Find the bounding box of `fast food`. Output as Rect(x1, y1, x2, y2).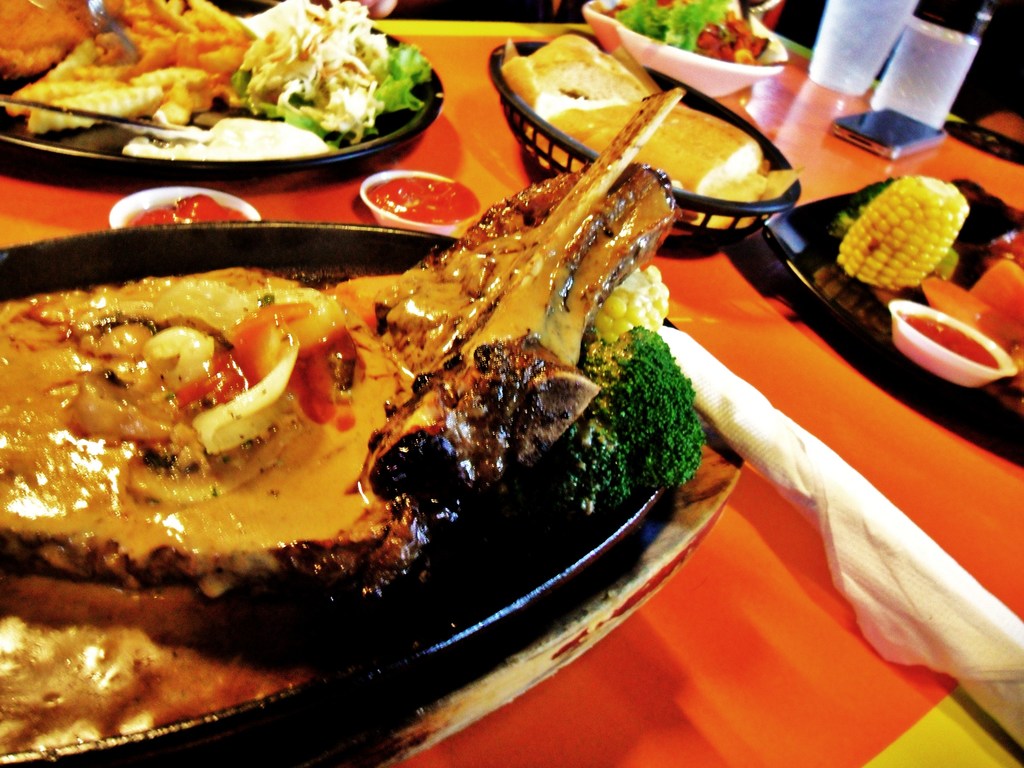
Rect(599, 0, 782, 68).
